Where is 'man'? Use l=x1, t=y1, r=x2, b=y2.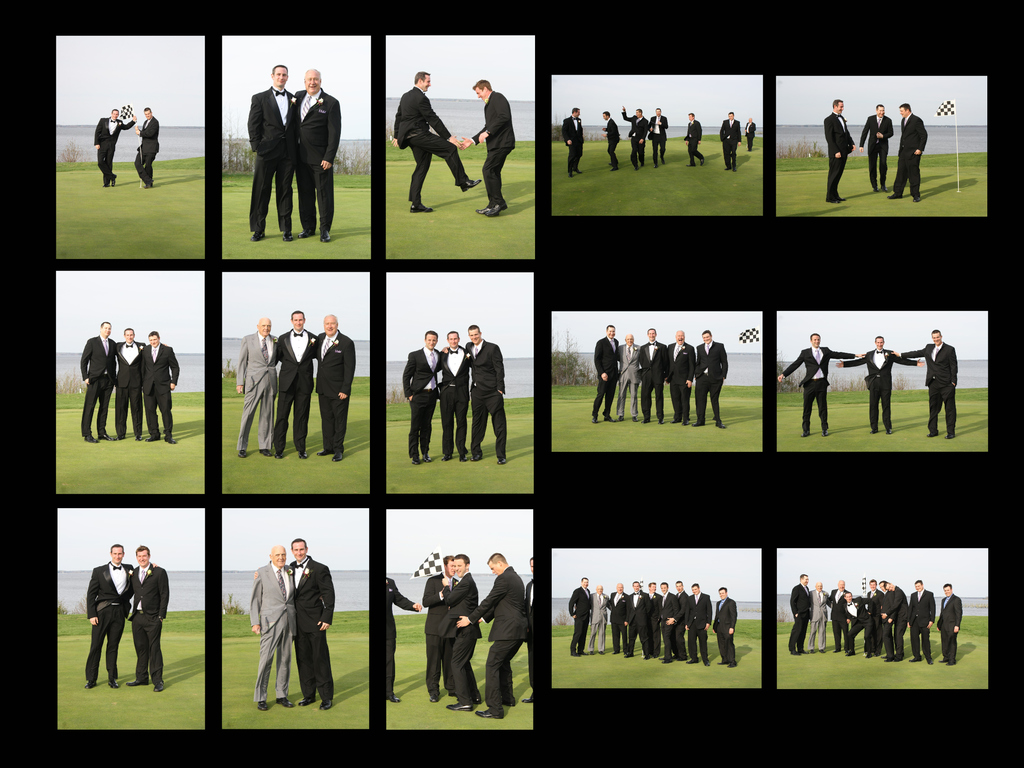
l=110, t=326, r=144, b=445.
